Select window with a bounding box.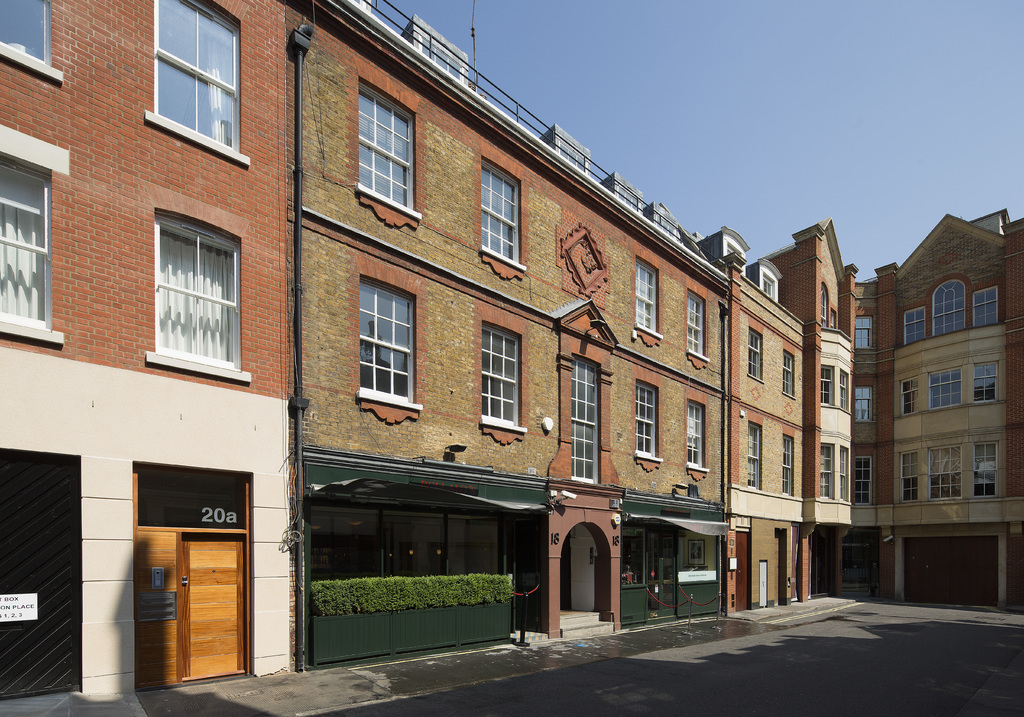
bbox(854, 316, 874, 347).
